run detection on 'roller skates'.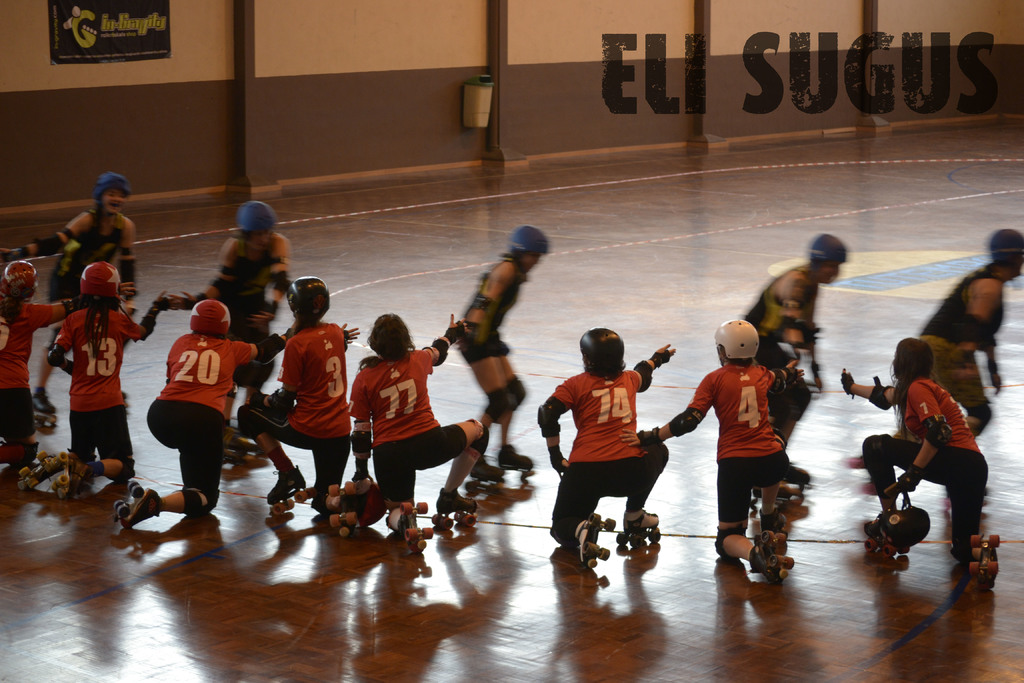
Result: box(32, 384, 58, 425).
